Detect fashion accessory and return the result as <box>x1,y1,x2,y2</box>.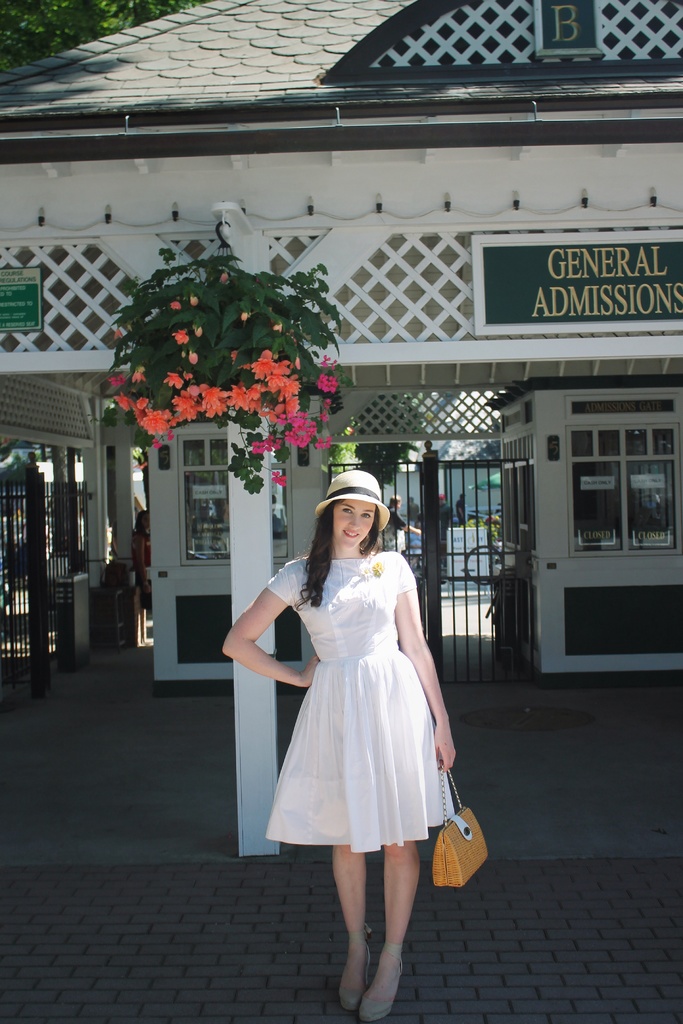
<box>354,939,404,1023</box>.
